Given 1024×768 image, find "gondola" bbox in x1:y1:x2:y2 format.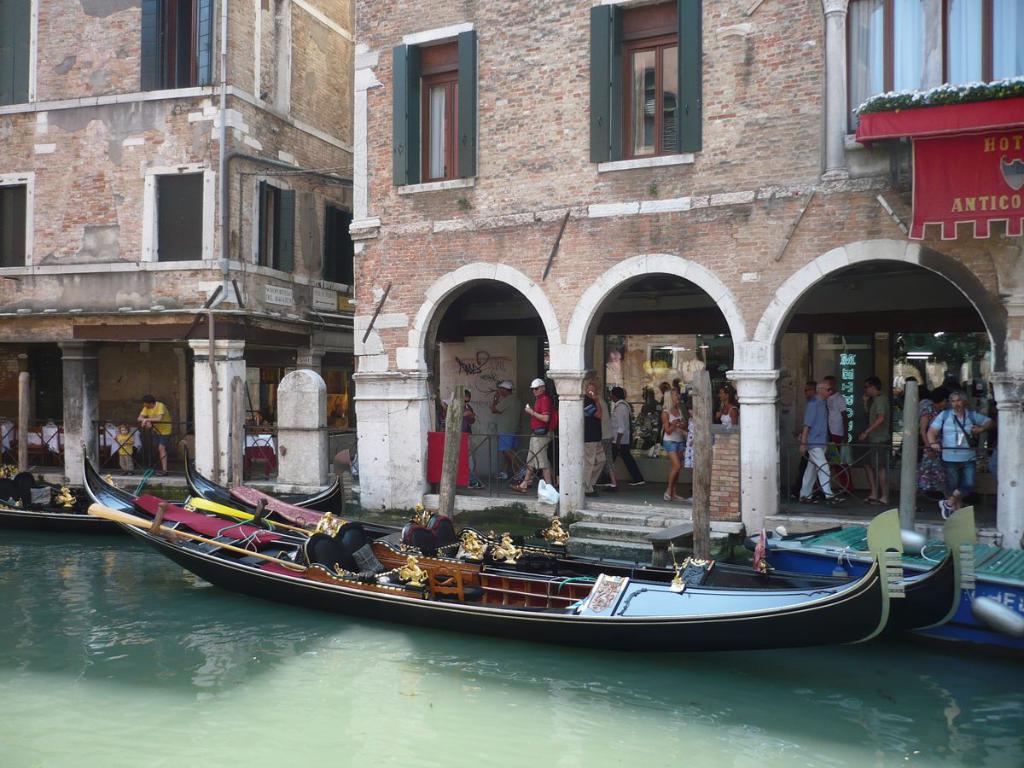
183:459:350:515.
